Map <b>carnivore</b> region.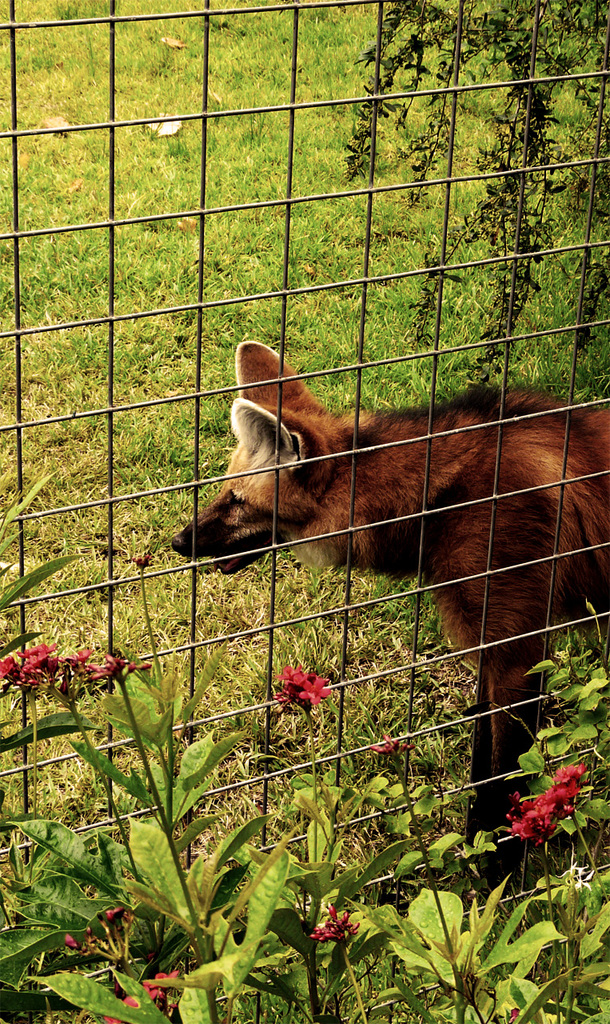
Mapped to pyautogui.locateOnScreen(165, 336, 609, 857).
